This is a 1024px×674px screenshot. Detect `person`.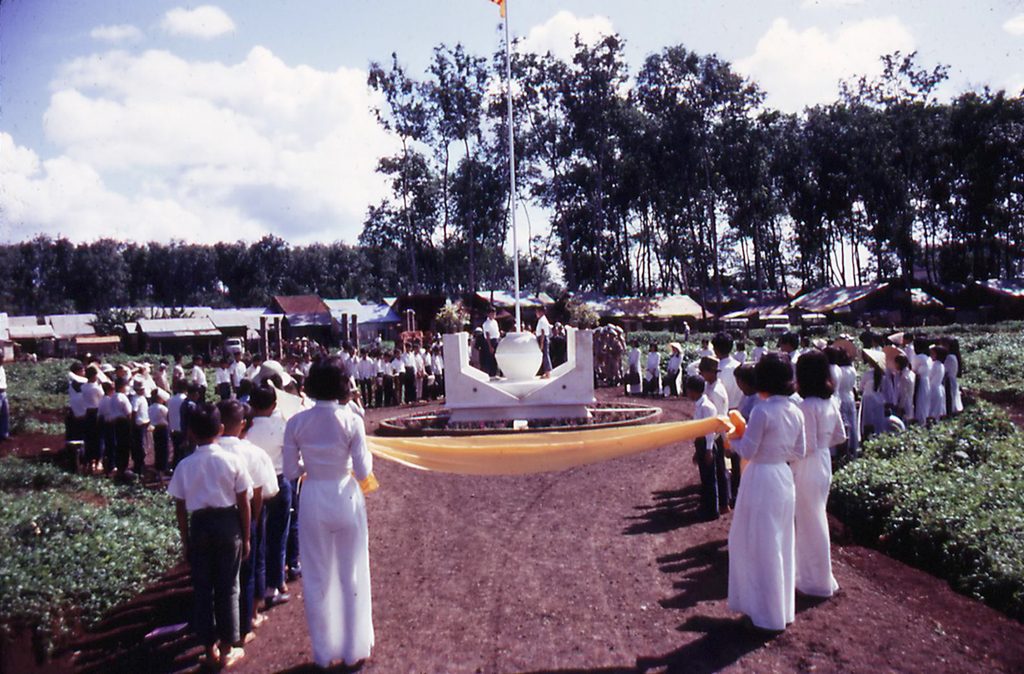
region(911, 333, 935, 417).
